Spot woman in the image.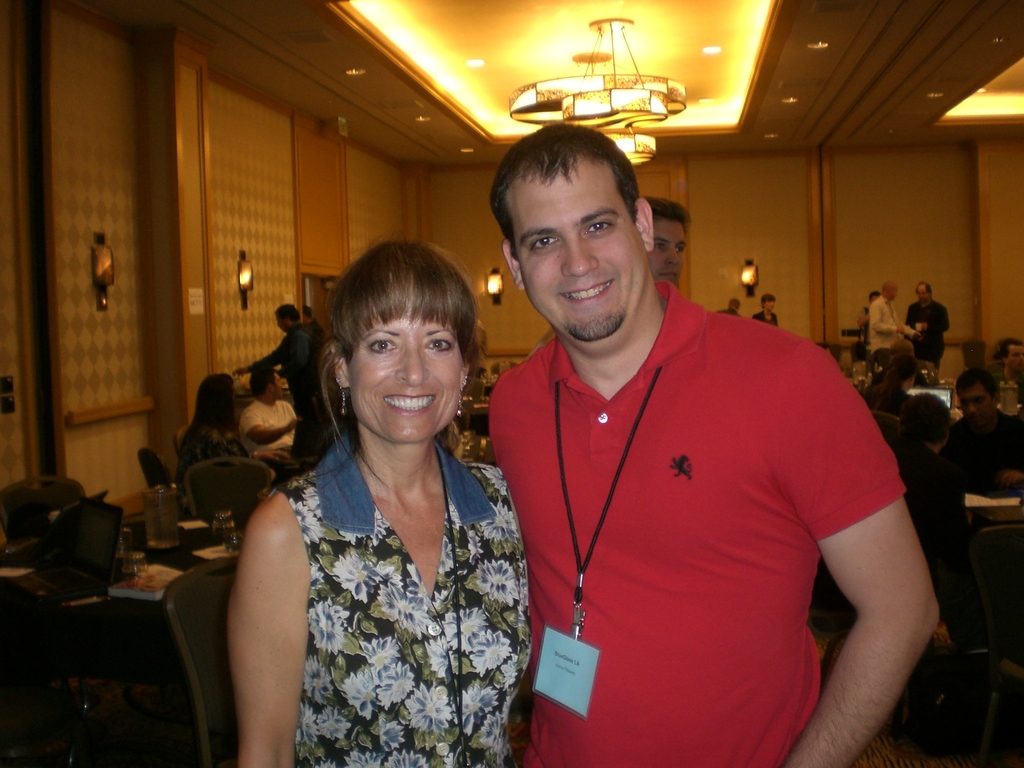
woman found at locate(856, 355, 916, 427).
